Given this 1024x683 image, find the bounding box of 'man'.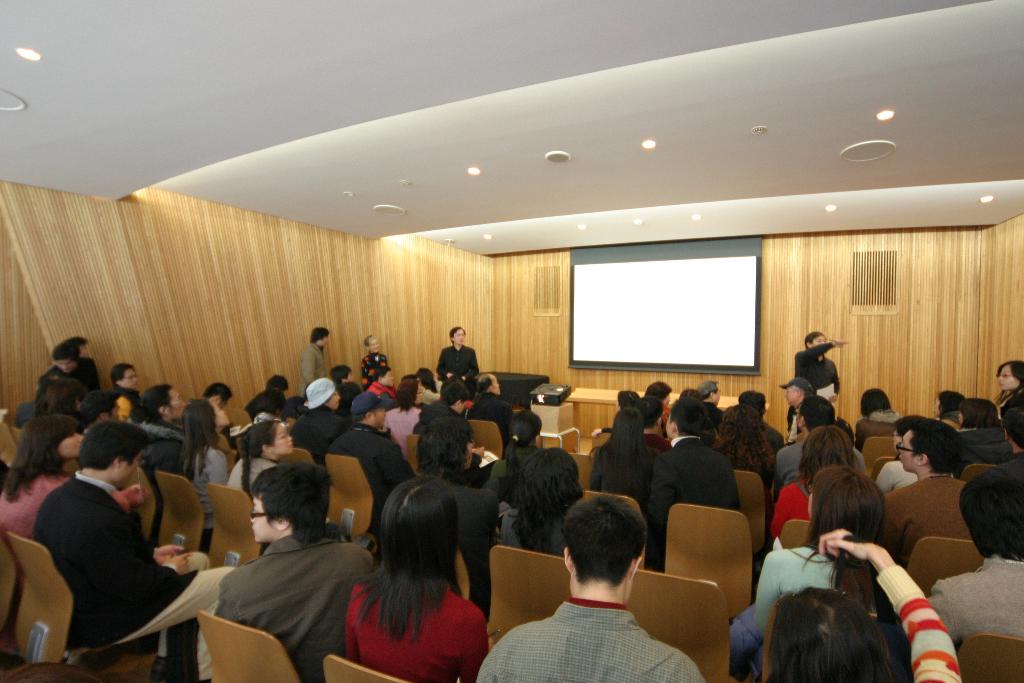
pyautogui.locateOnScreen(788, 331, 849, 429).
